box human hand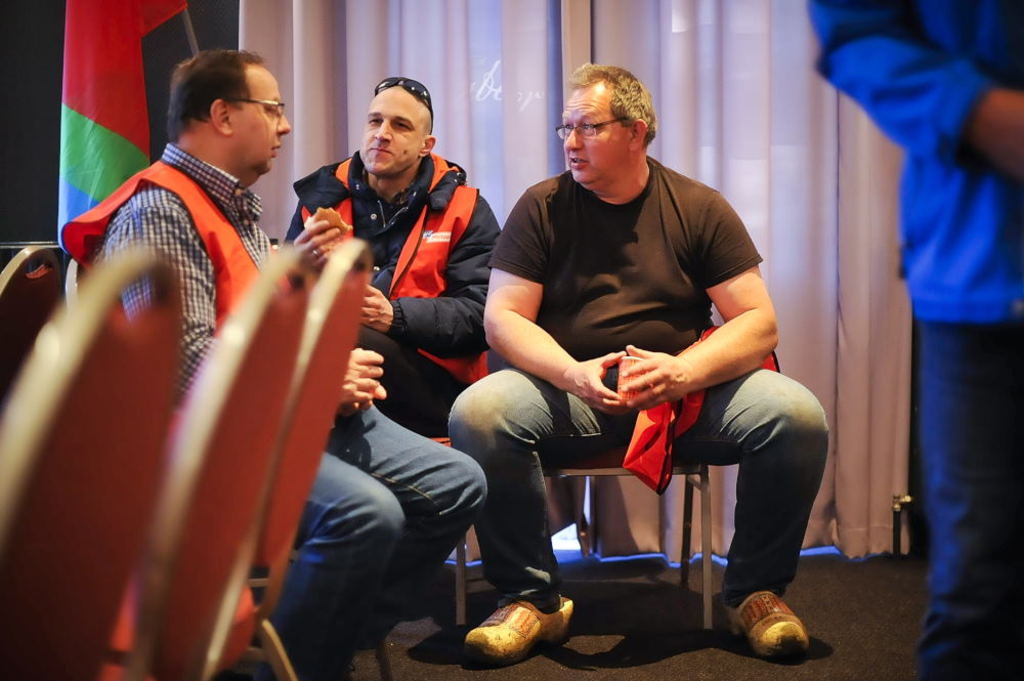
bbox=[288, 217, 343, 270]
